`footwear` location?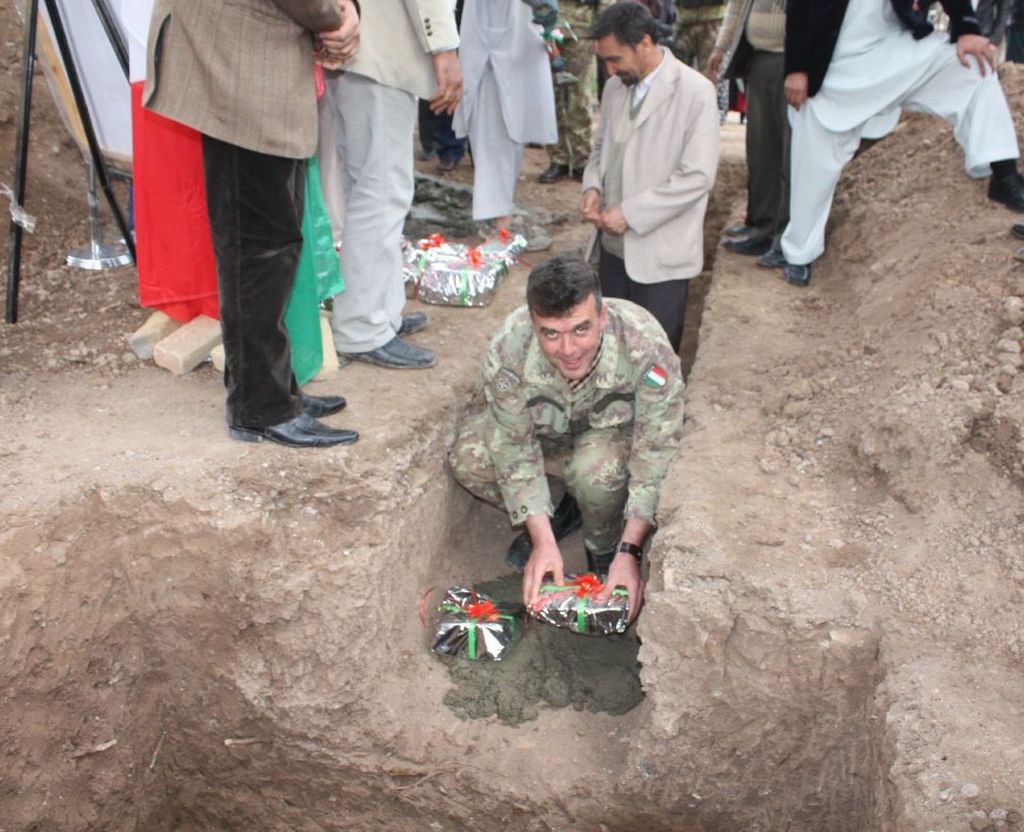
<bbox>399, 308, 427, 336</bbox>
